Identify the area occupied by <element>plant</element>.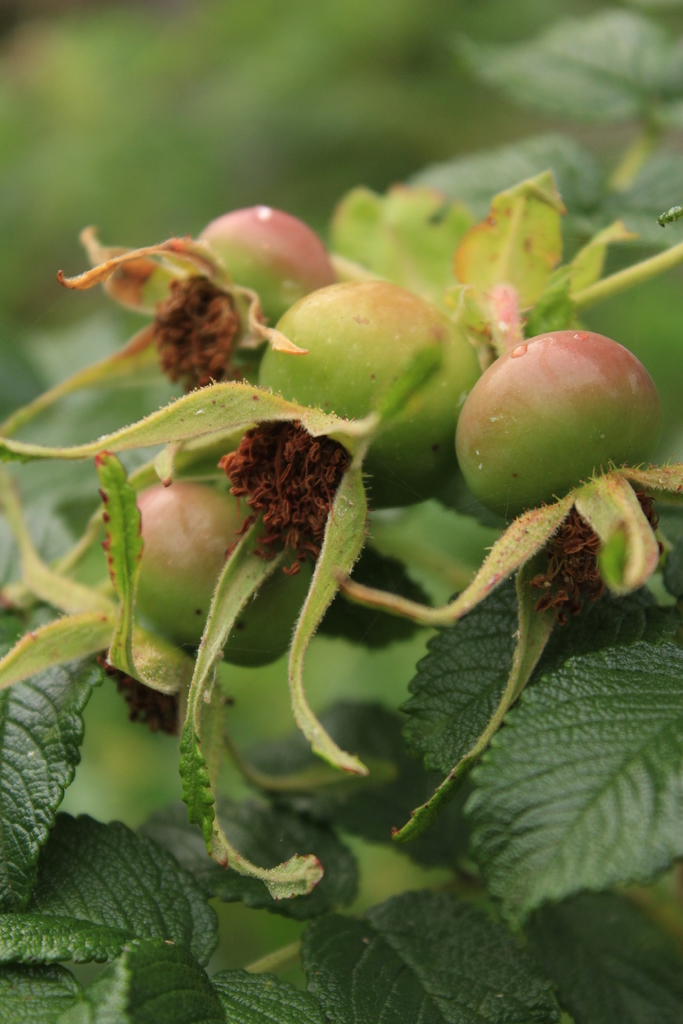
Area: bbox=[0, 0, 682, 1023].
